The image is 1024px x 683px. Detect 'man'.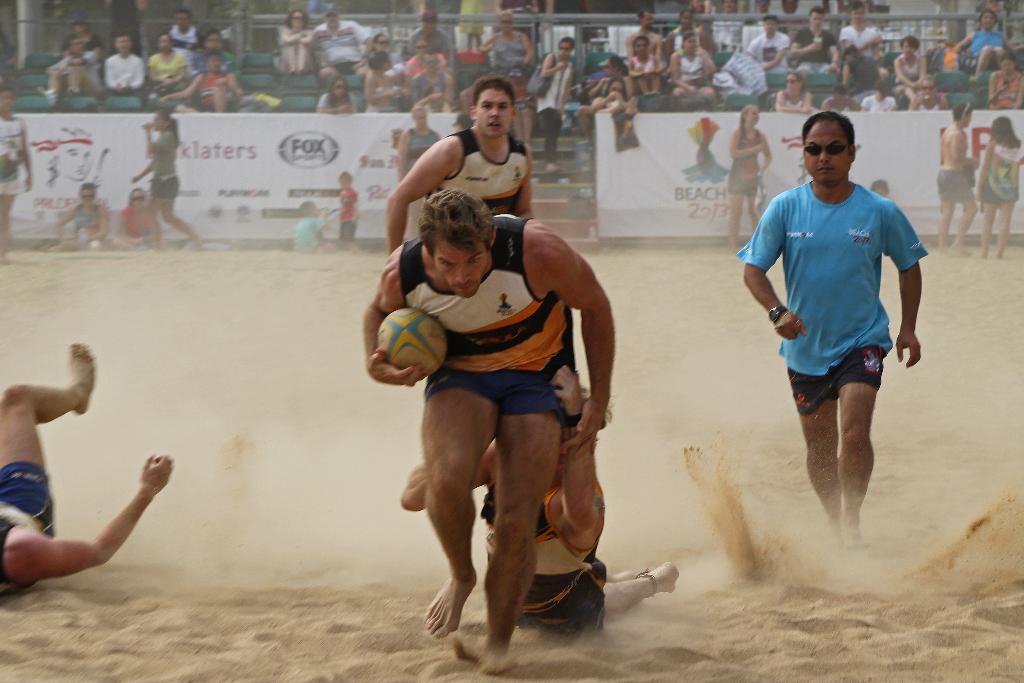
Detection: locate(753, 111, 933, 563).
